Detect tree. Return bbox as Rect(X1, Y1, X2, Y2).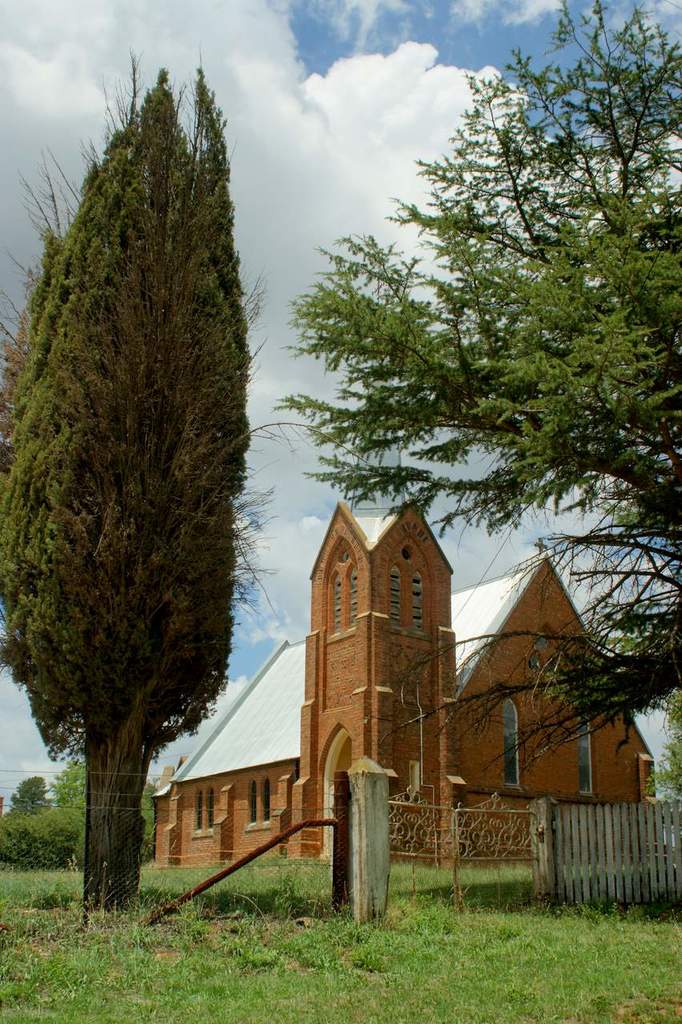
Rect(638, 693, 681, 809).
